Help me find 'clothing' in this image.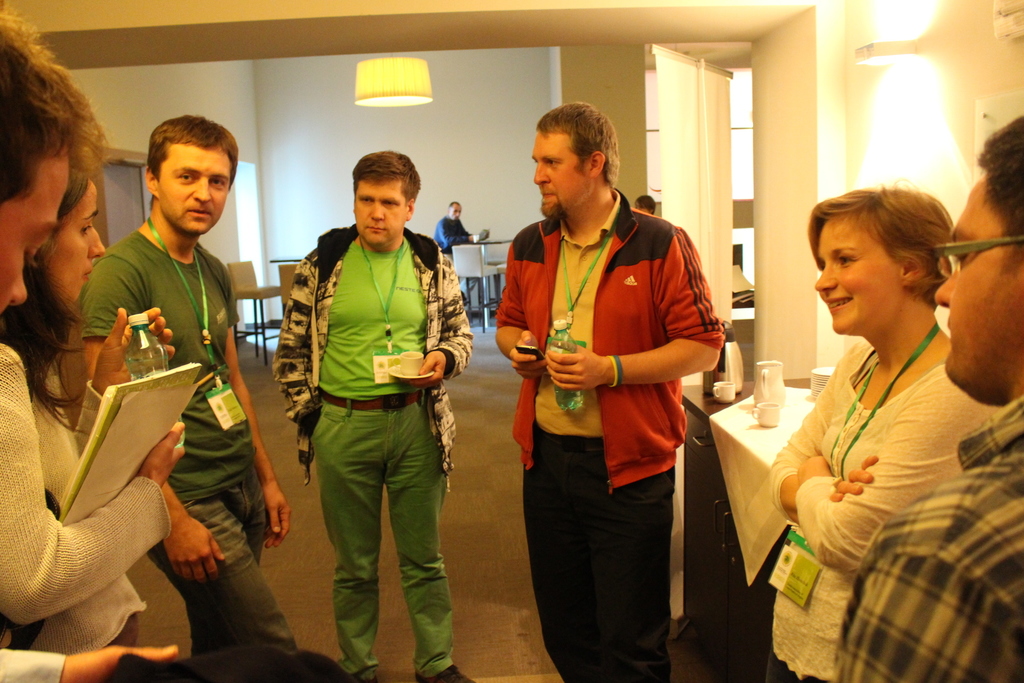
Found it: left=765, top=276, right=995, bottom=652.
